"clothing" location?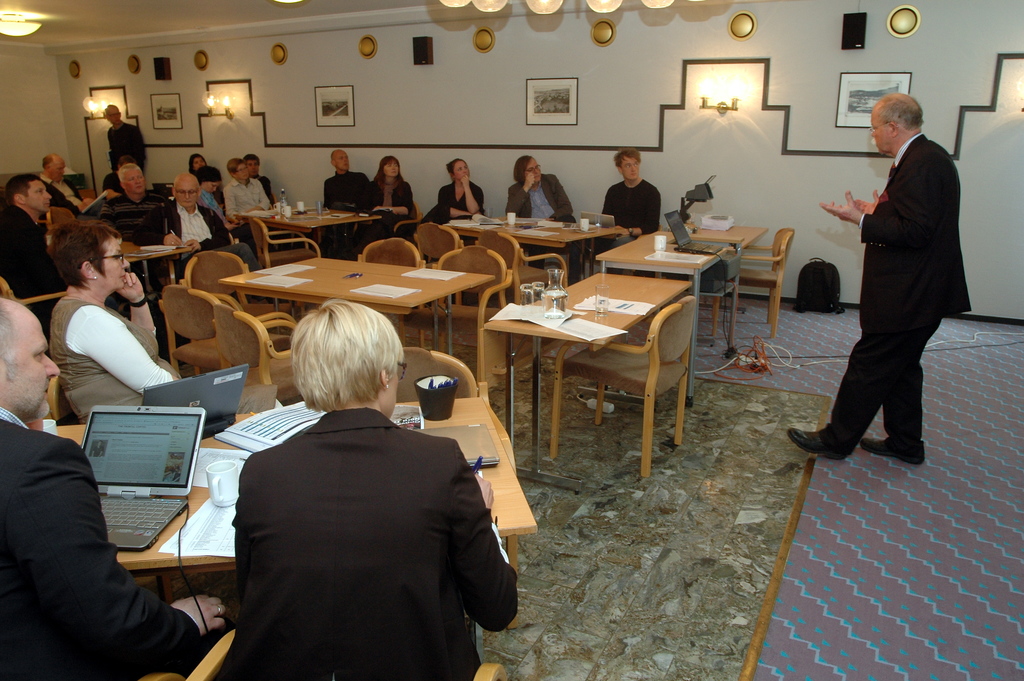
l=0, t=402, r=202, b=680
